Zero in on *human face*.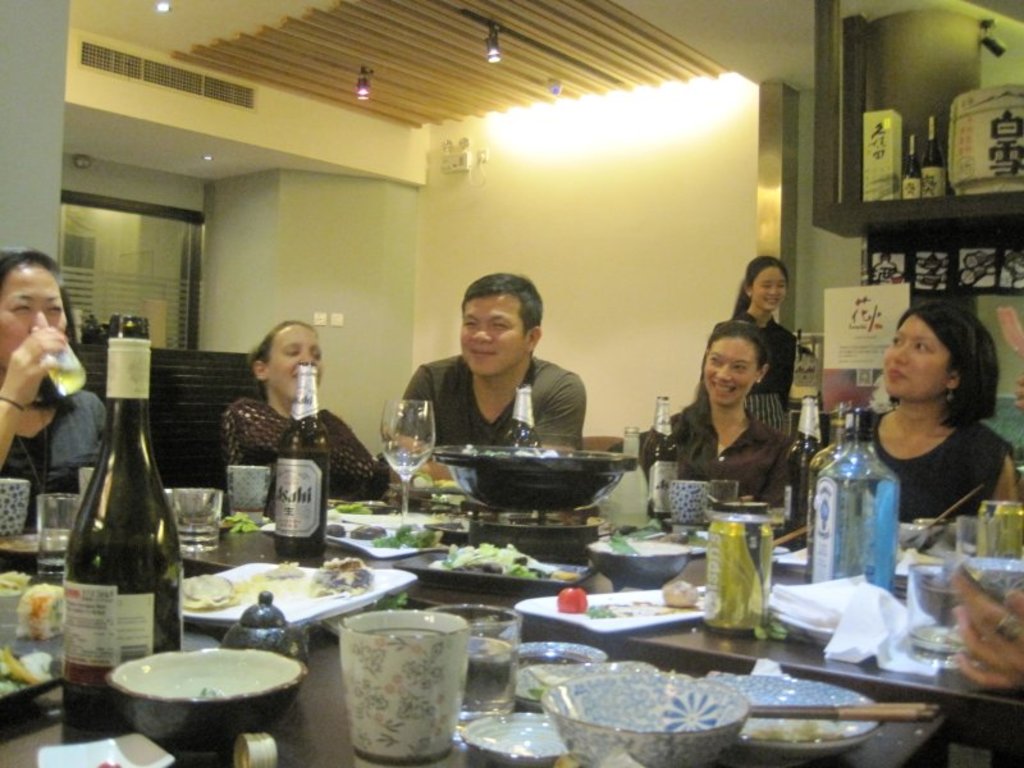
Zeroed in: {"x1": 882, "y1": 314, "x2": 952, "y2": 399}.
